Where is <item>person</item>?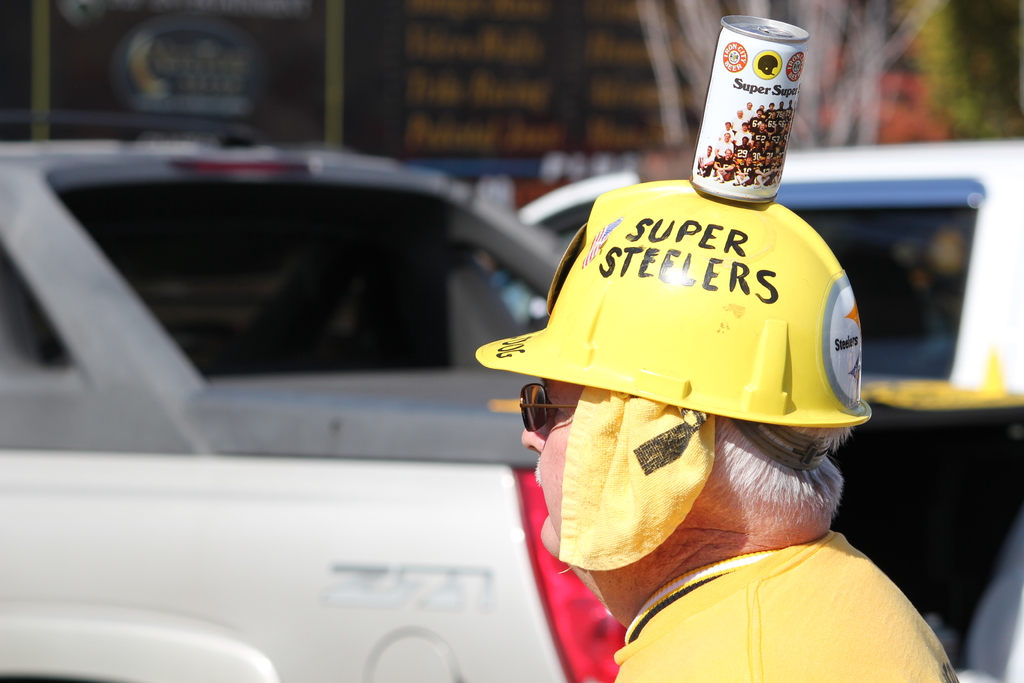
<bbox>742, 101, 754, 115</bbox>.
